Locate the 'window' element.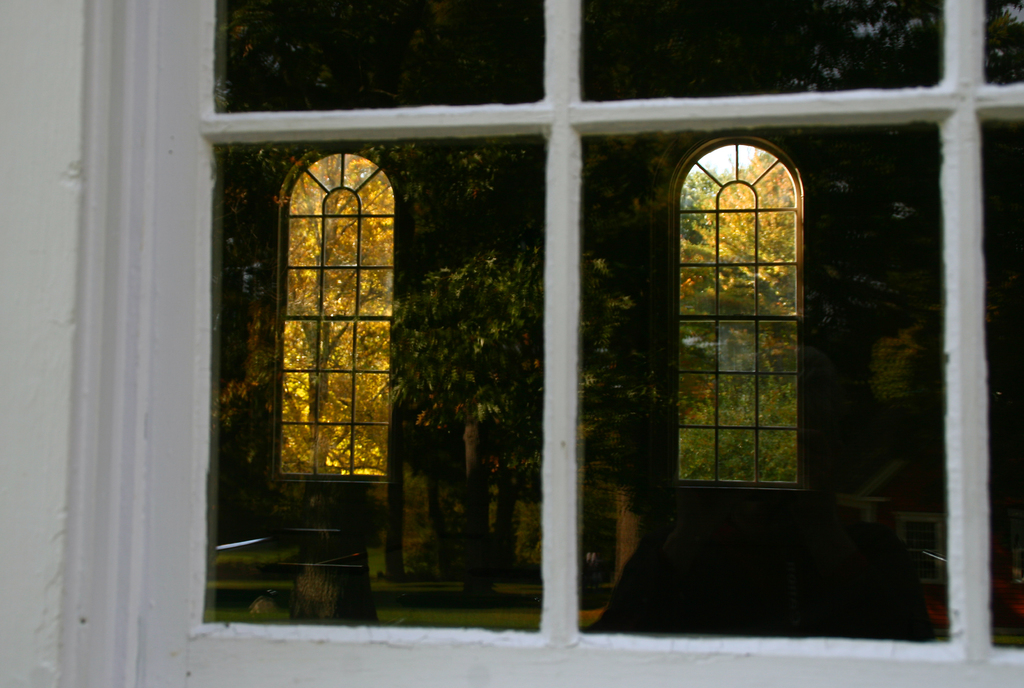
Element bbox: pyautogui.locateOnScreen(60, 0, 1023, 687).
